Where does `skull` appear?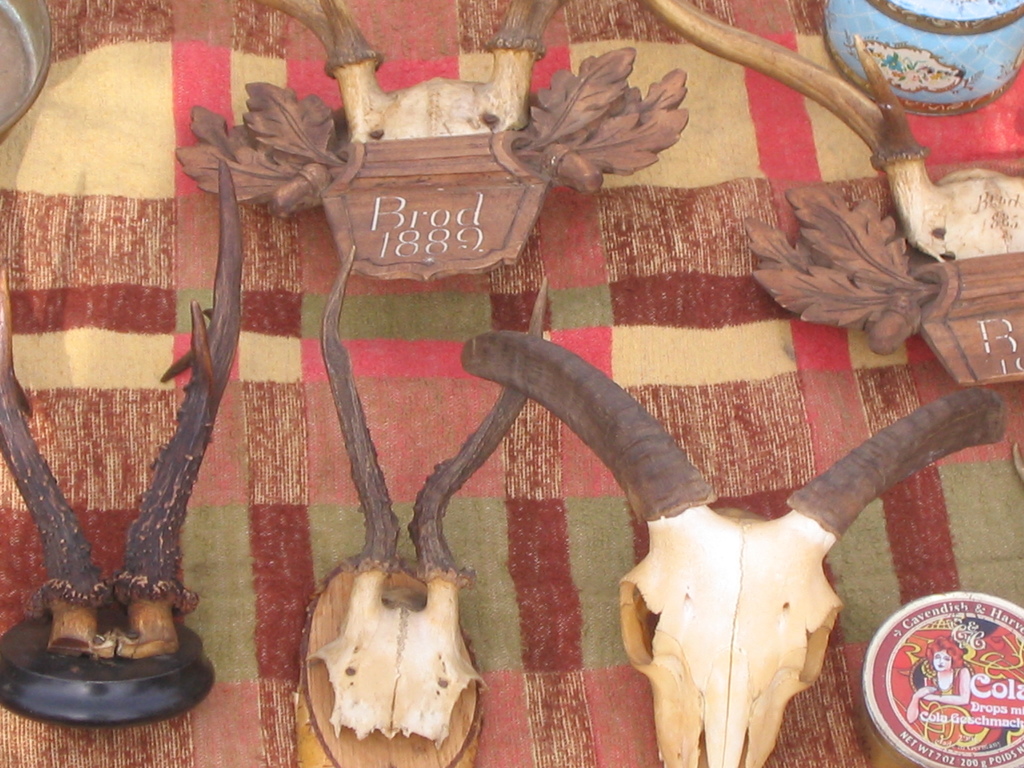
Appears at x1=458, y1=331, x2=1006, y2=767.
